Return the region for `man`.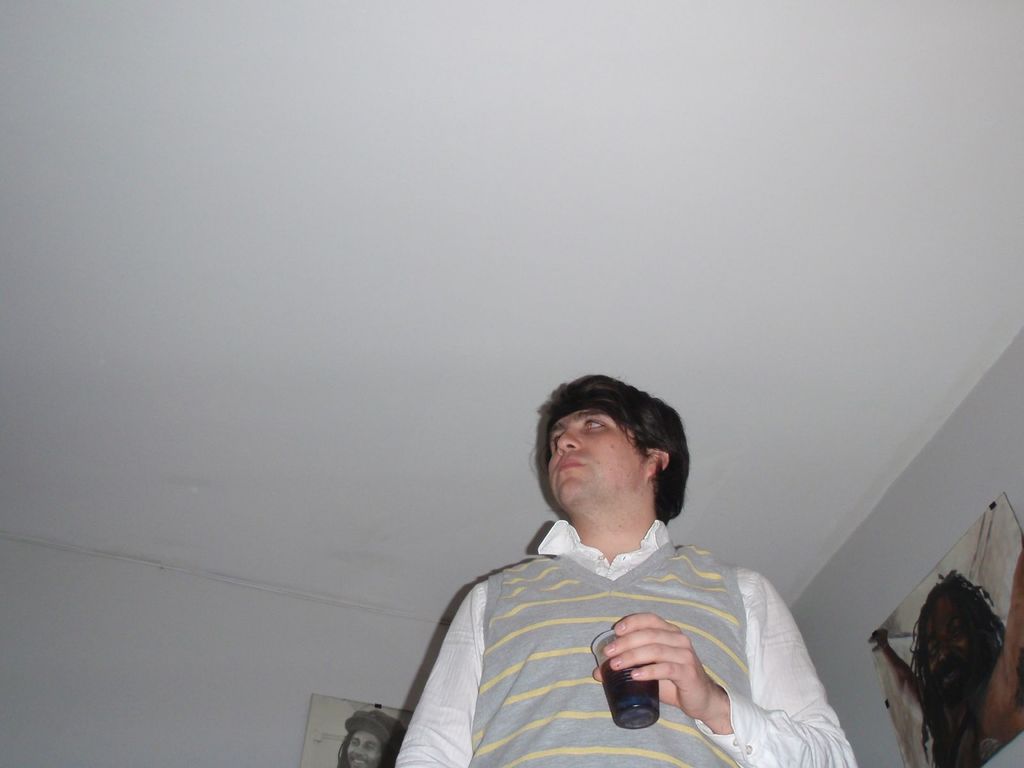
box=[903, 570, 999, 767].
